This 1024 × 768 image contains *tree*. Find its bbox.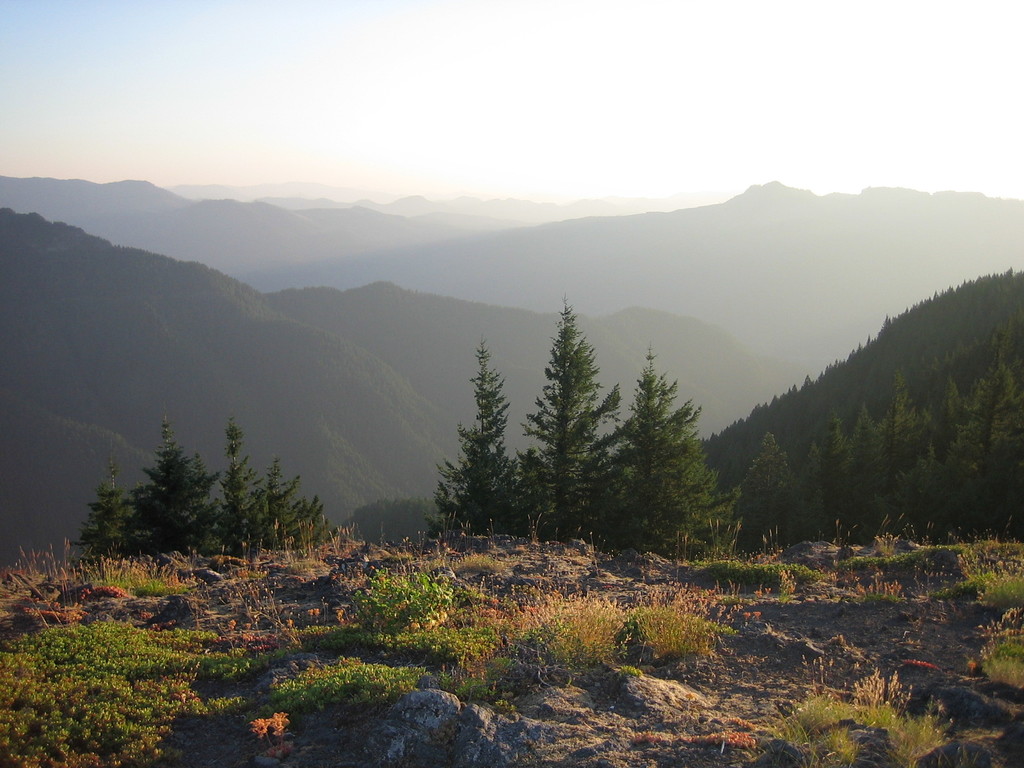
locate(65, 451, 147, 572).
